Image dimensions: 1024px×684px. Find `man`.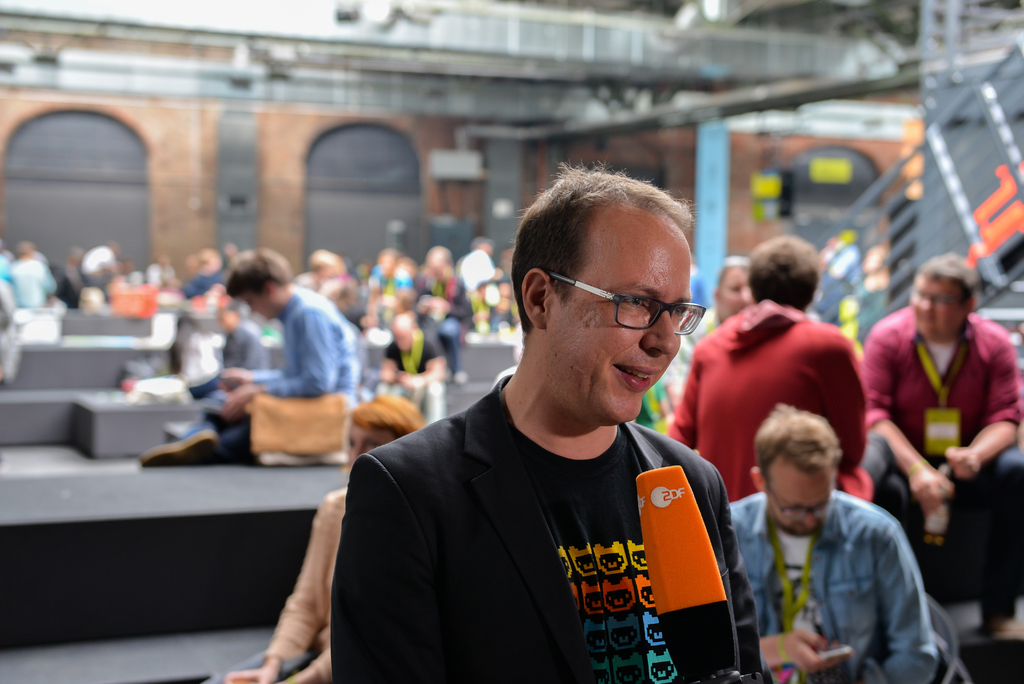
(x1=141, y1=244, x2=367, y2=466).
